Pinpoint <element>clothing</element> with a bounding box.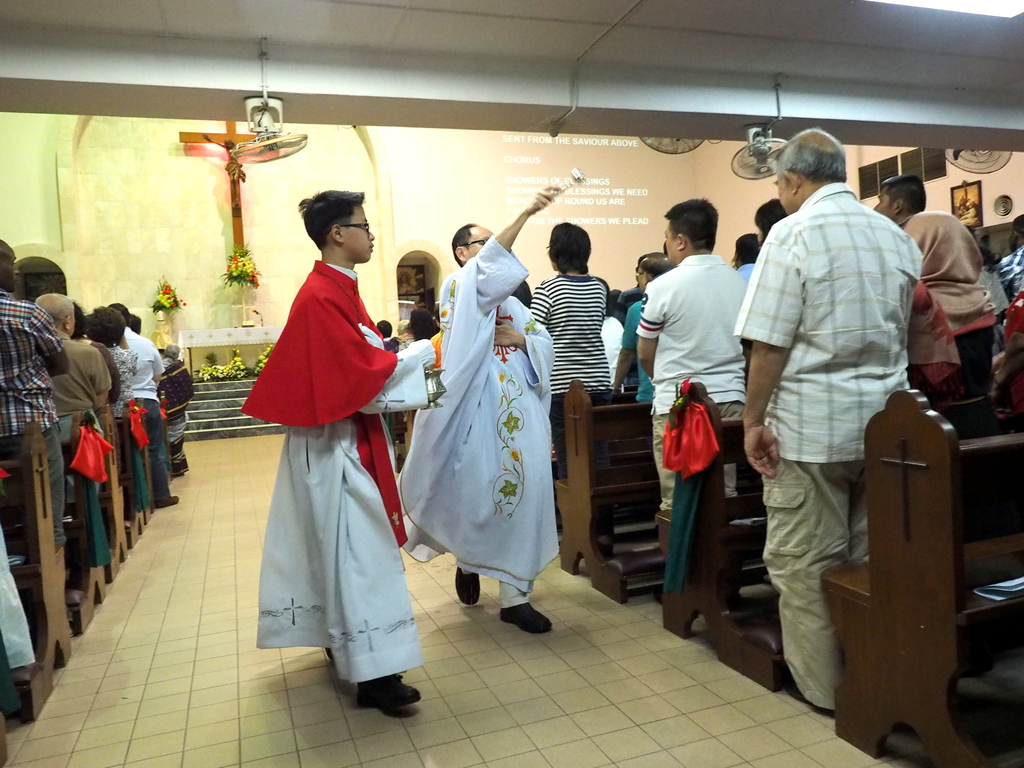
243:253:403:673.
